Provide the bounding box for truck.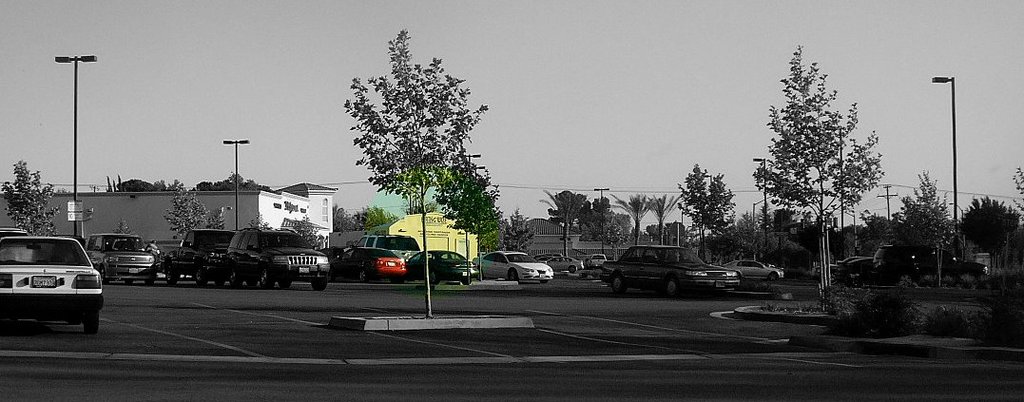
pyautogui.locateOnScreen(84, 233, 156, 285).
